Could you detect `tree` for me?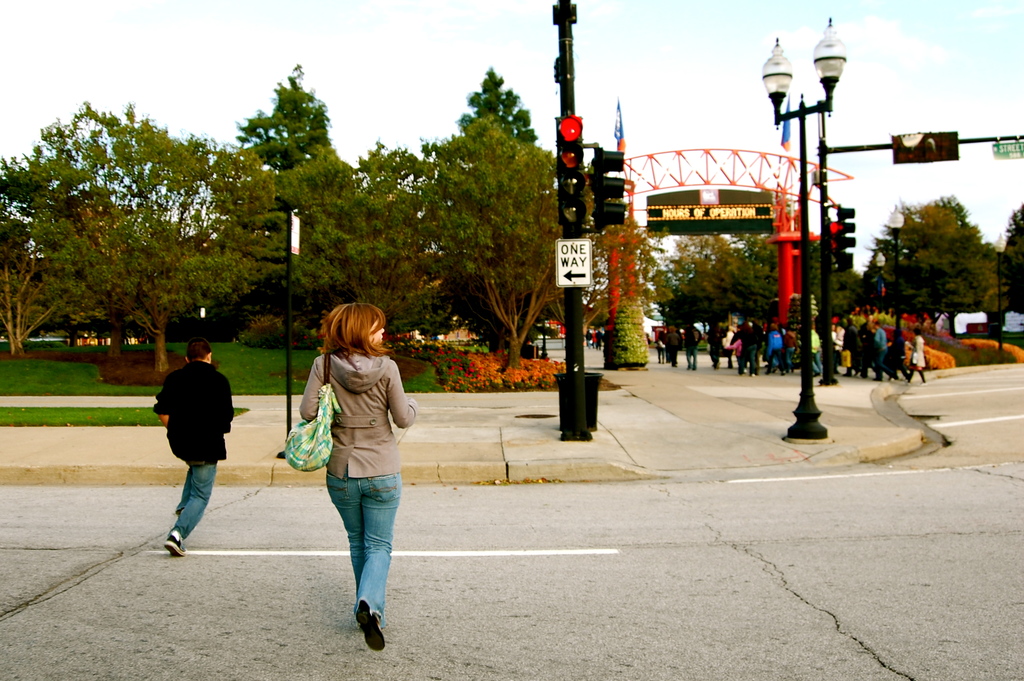
Detection result: (x1=891, y1=177, x2=989, y2=309).
